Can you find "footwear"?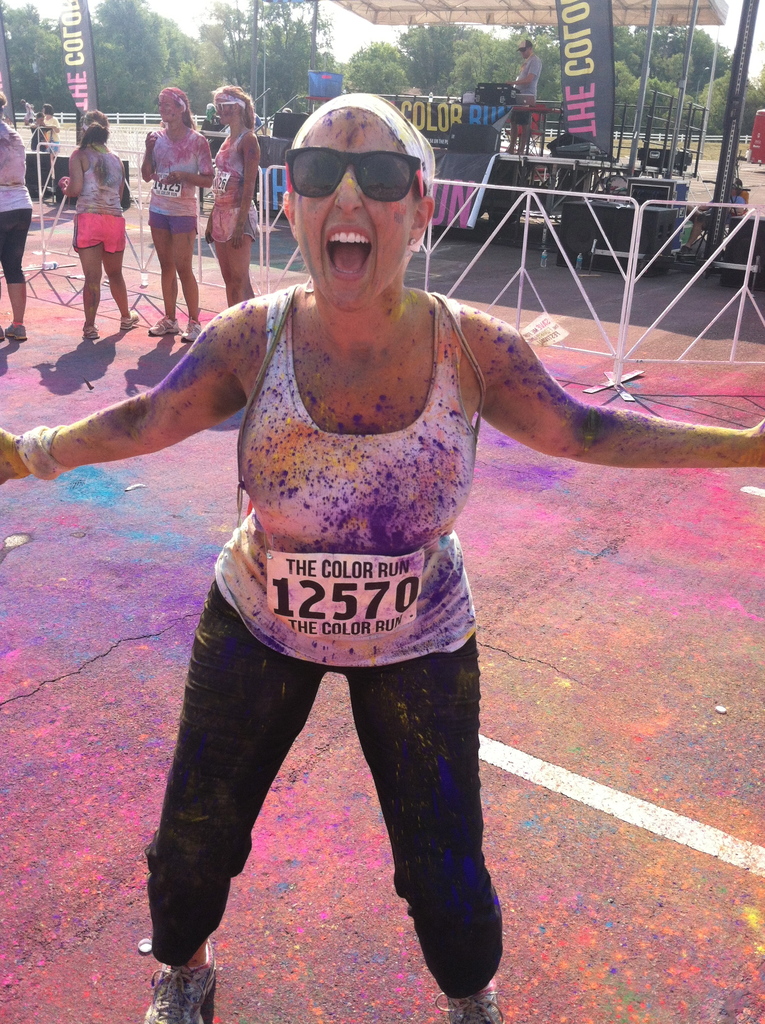
Yes, bounding box: x1=142 y1=941 x2=218 y2=1016.
